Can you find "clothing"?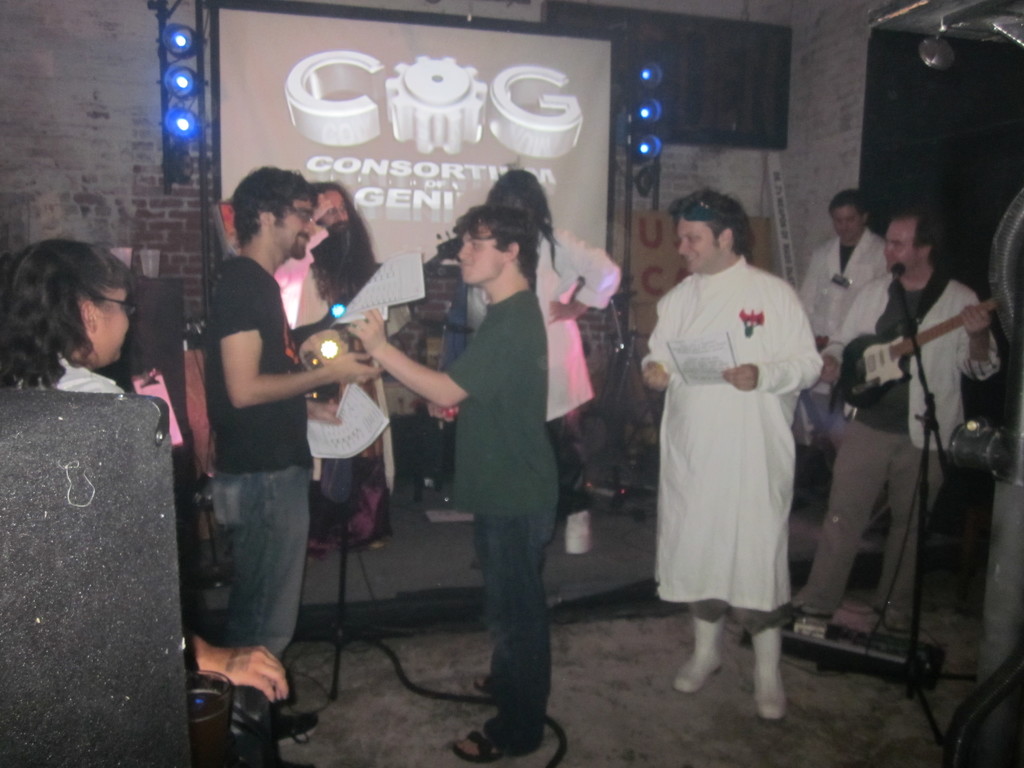
Yes, bounding box: [x1=208, y1=252, x2=314, y2=657].
